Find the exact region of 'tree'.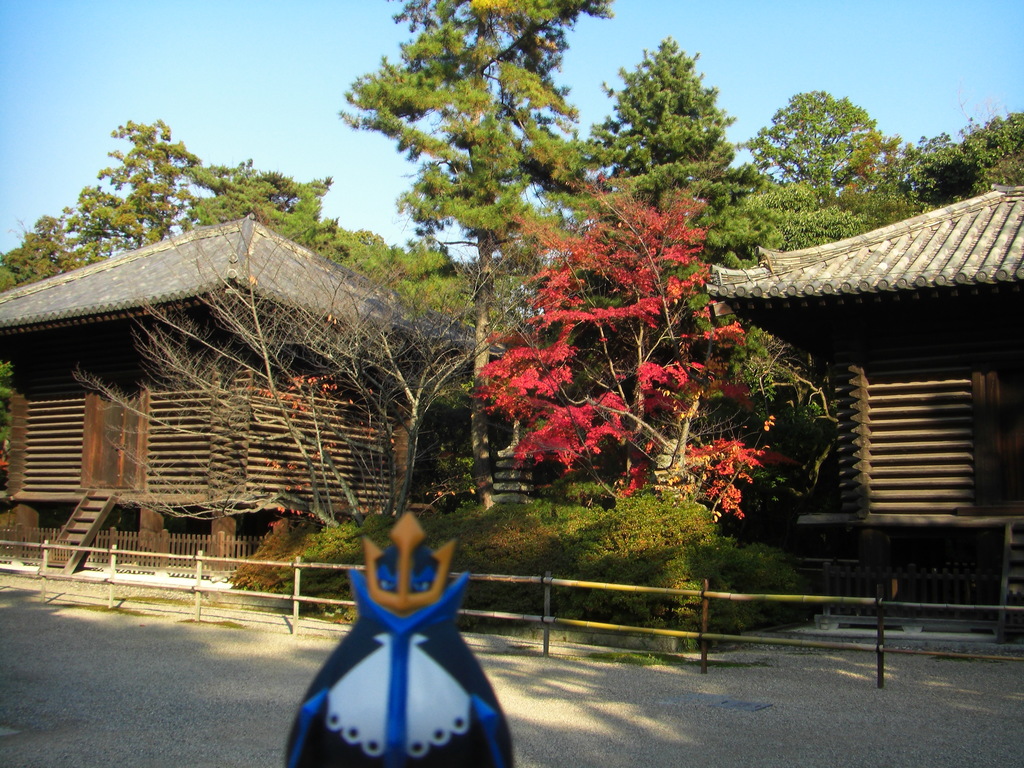
Exact region: l=0, t=115, r=453, b=337.
